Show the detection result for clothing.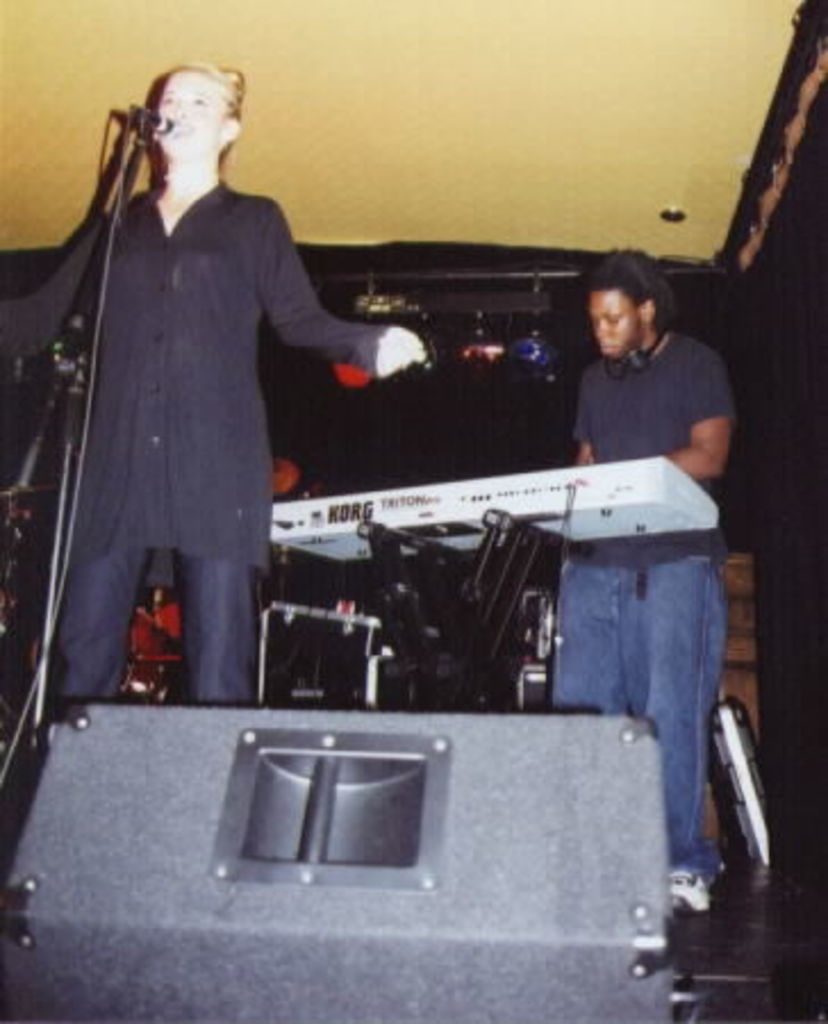
l=11, t=91, r=378, b=726.
